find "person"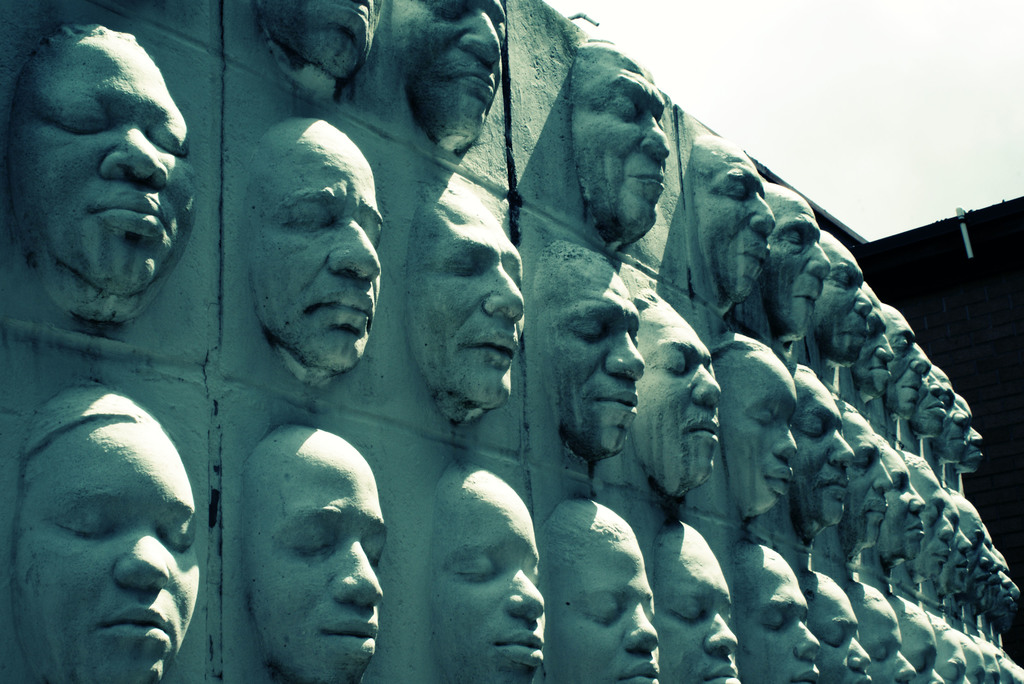
left=808, top=567, right=874, bottom=683
